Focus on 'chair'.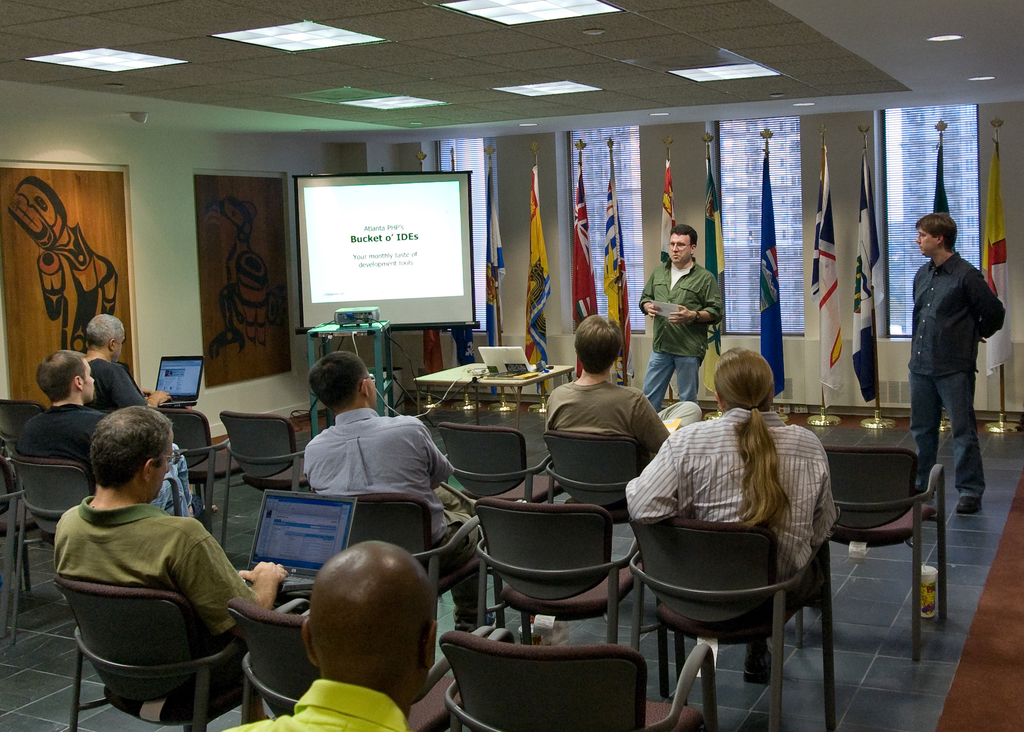
Focused at <region>436, 626, 719, 731</region>.
